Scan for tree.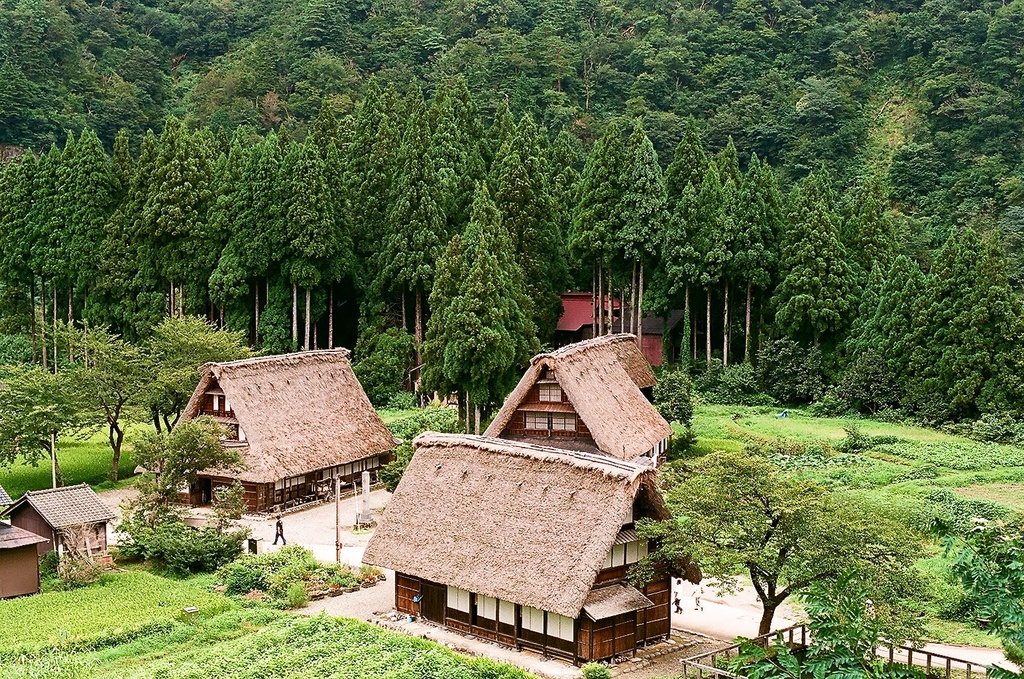
Scan result: crop(77, 125, 103, 317).
